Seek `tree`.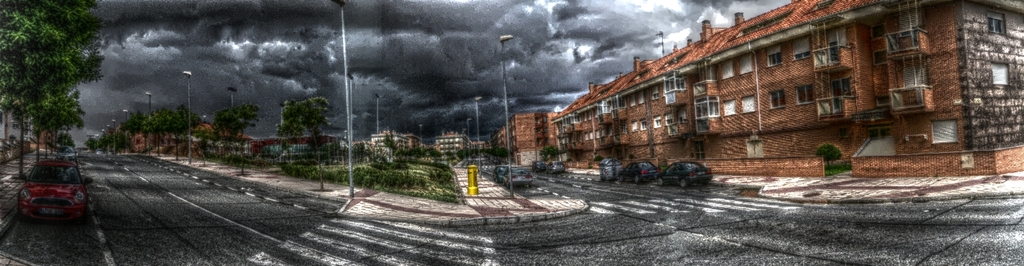
276 95 330 191.
